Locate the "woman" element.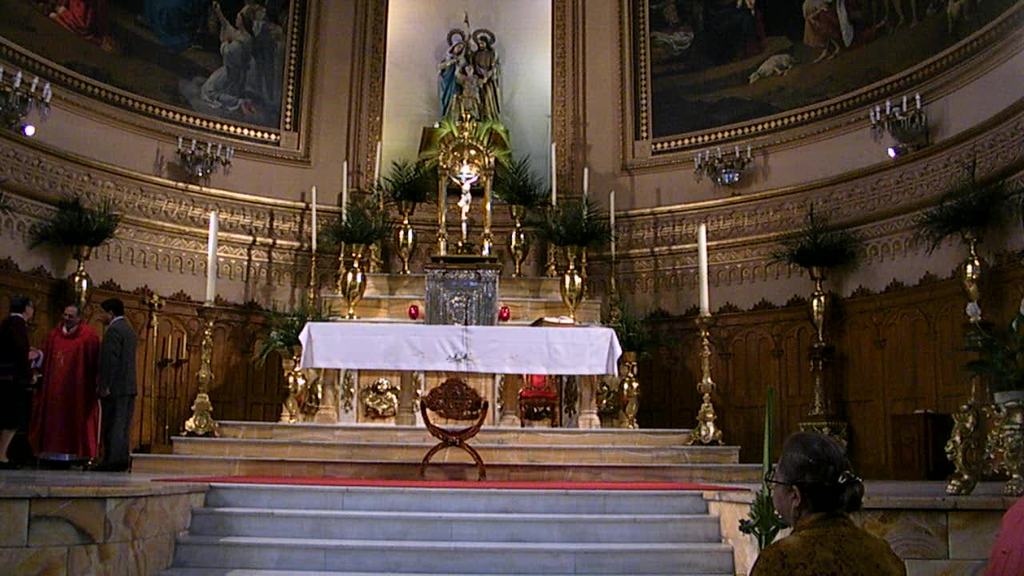
Element bbox: <bbox>436, 40, 468, 131</bbox>.
